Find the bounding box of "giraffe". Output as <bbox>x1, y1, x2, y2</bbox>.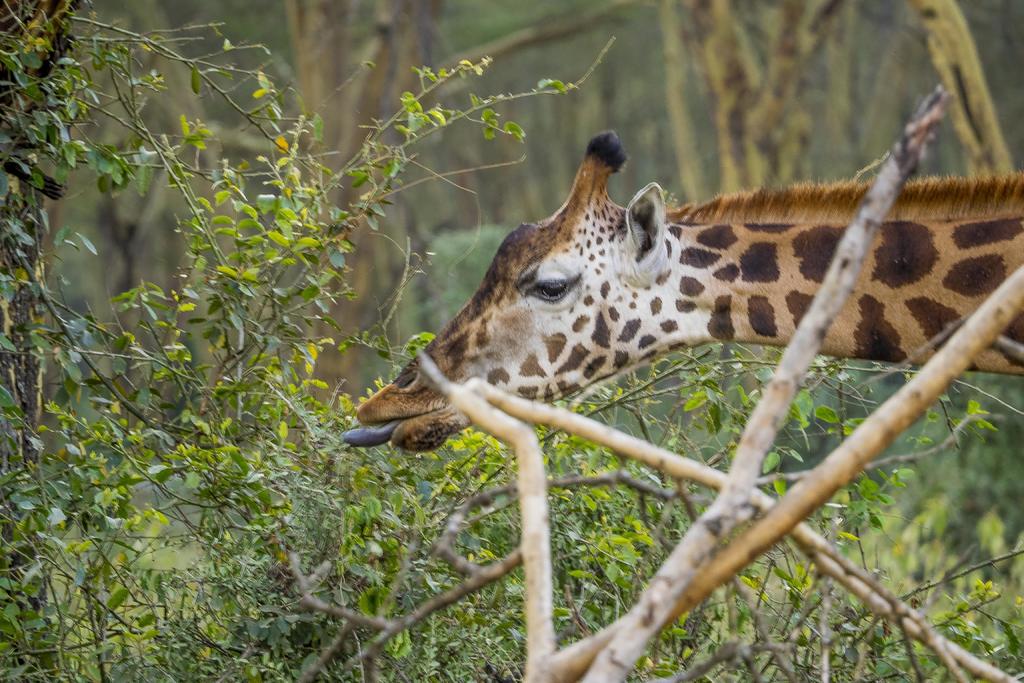
<bbox>348, 128, 1023, 456</bbox>.
